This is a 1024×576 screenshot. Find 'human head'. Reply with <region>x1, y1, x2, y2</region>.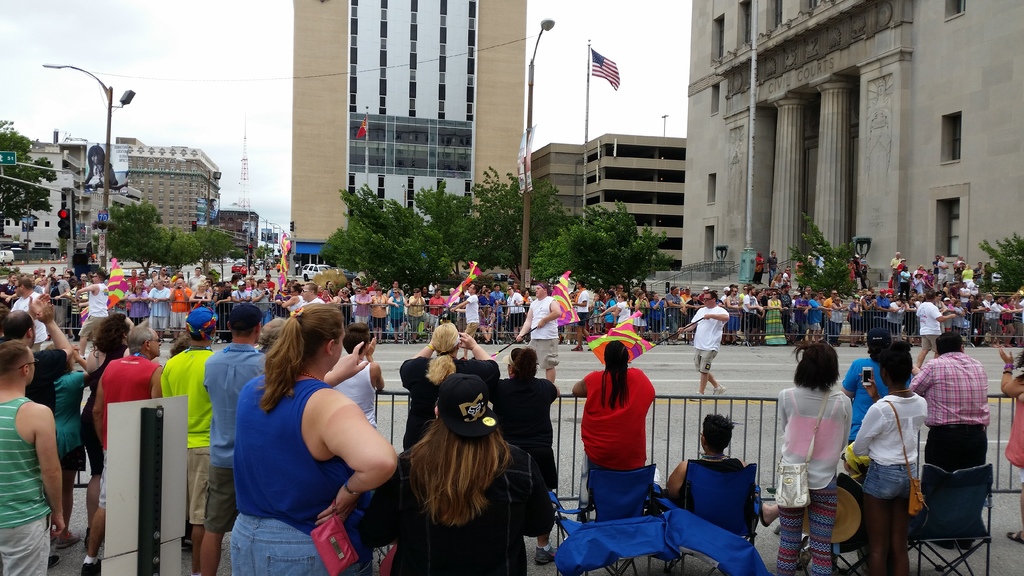
<region>0, 339, 36, 385</region>.
